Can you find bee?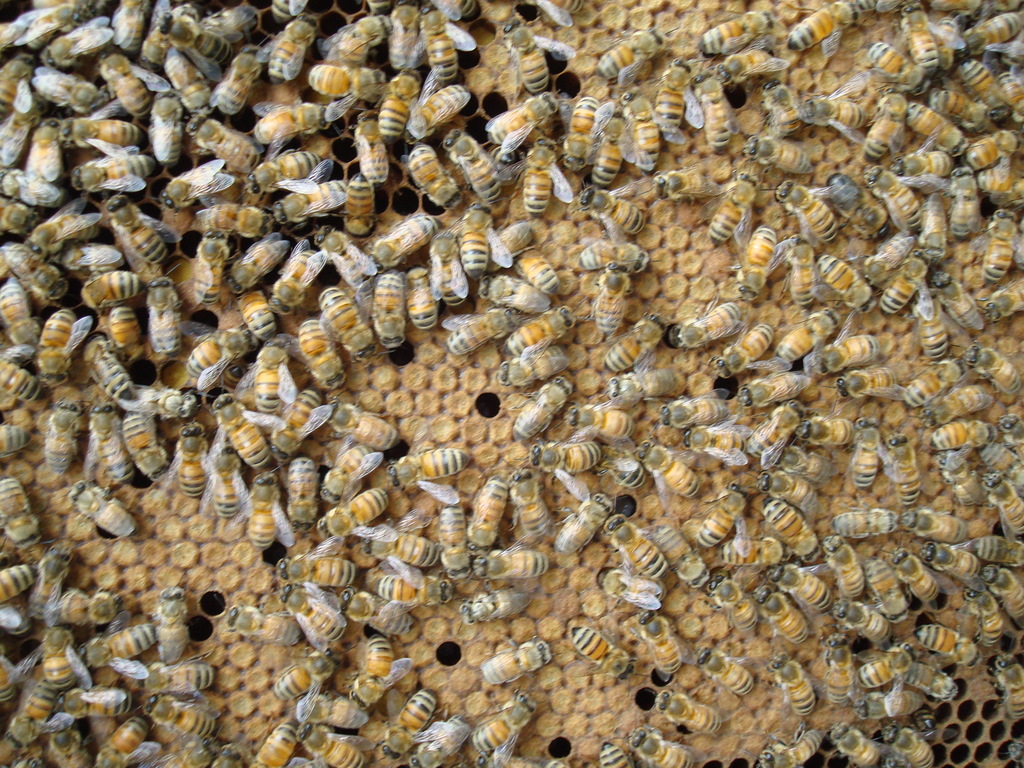
Yes, bounding box: x1=916, y1=291, x2=952, y2=365.
